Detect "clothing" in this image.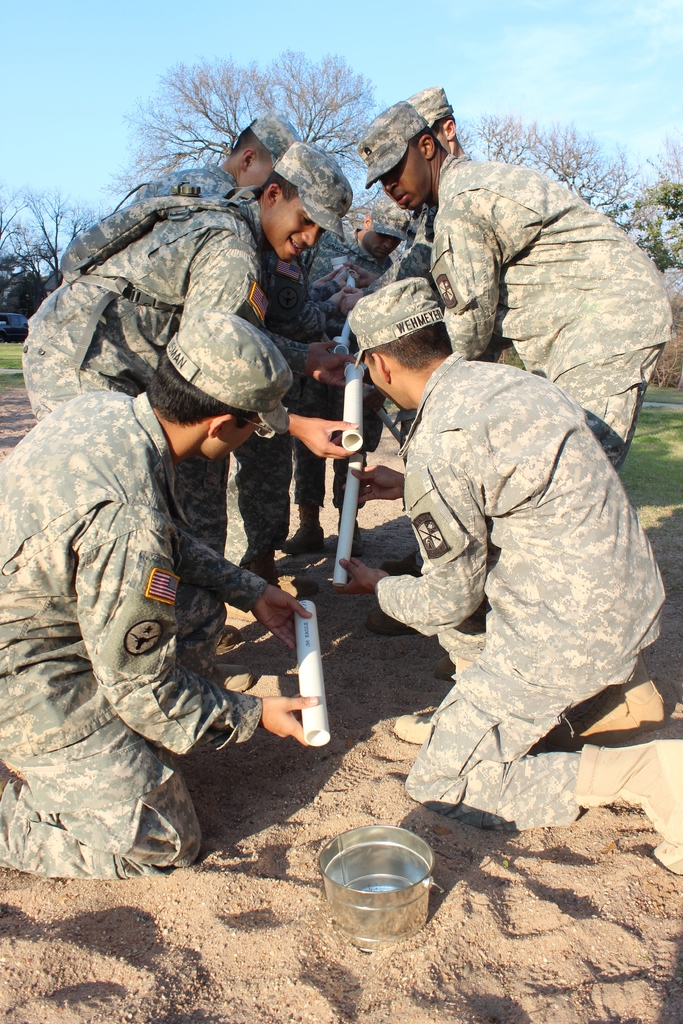
Detection: 135, 164, 233, 207.
